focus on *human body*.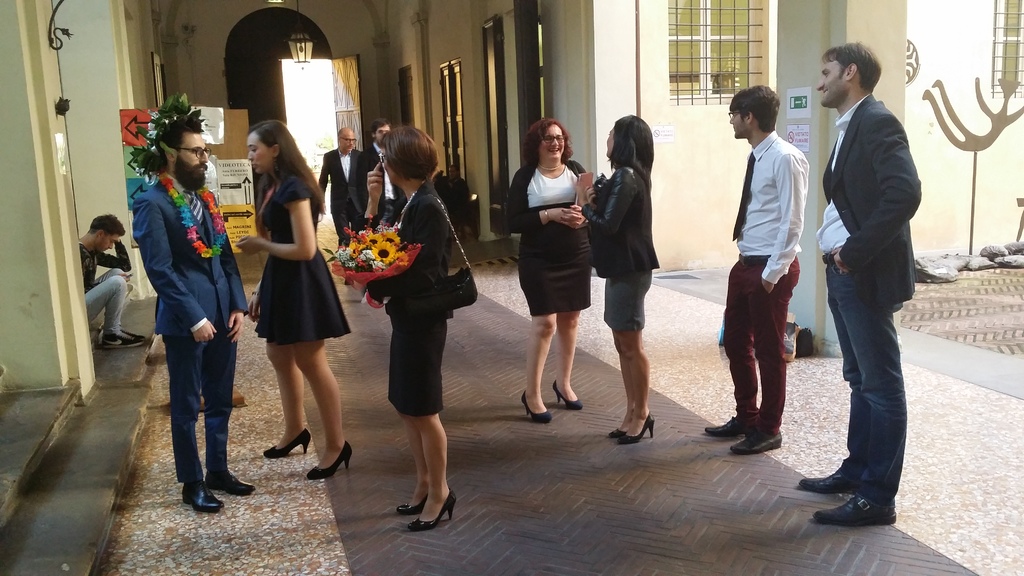
Focused at bbox=(224, 95, 340, 468).
